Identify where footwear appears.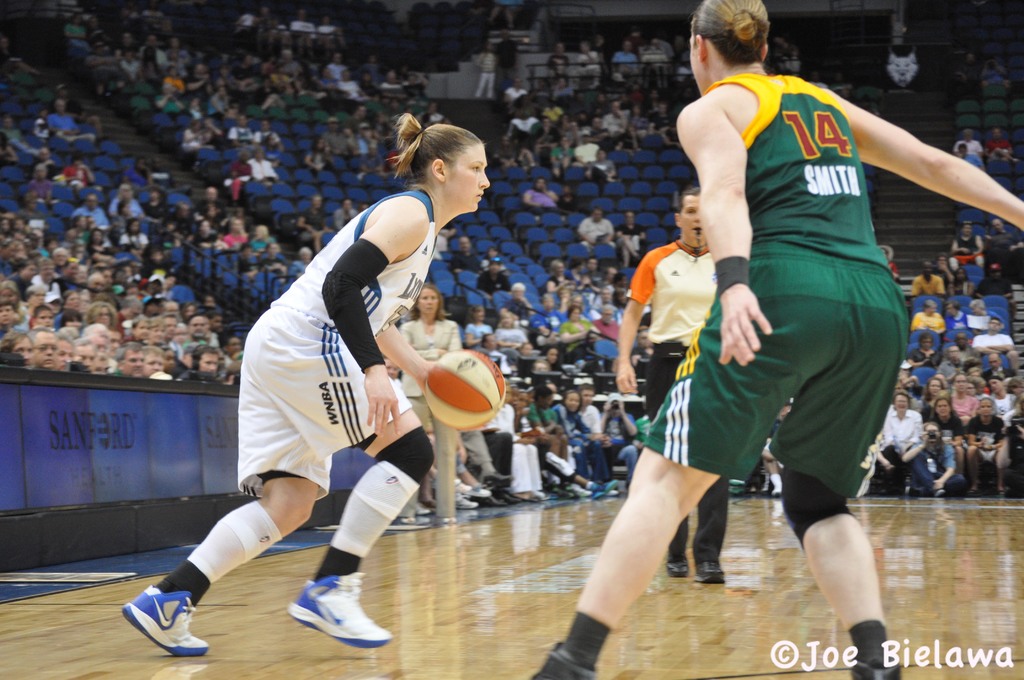
Appears at bbox=[666, 553, 685, 578].
